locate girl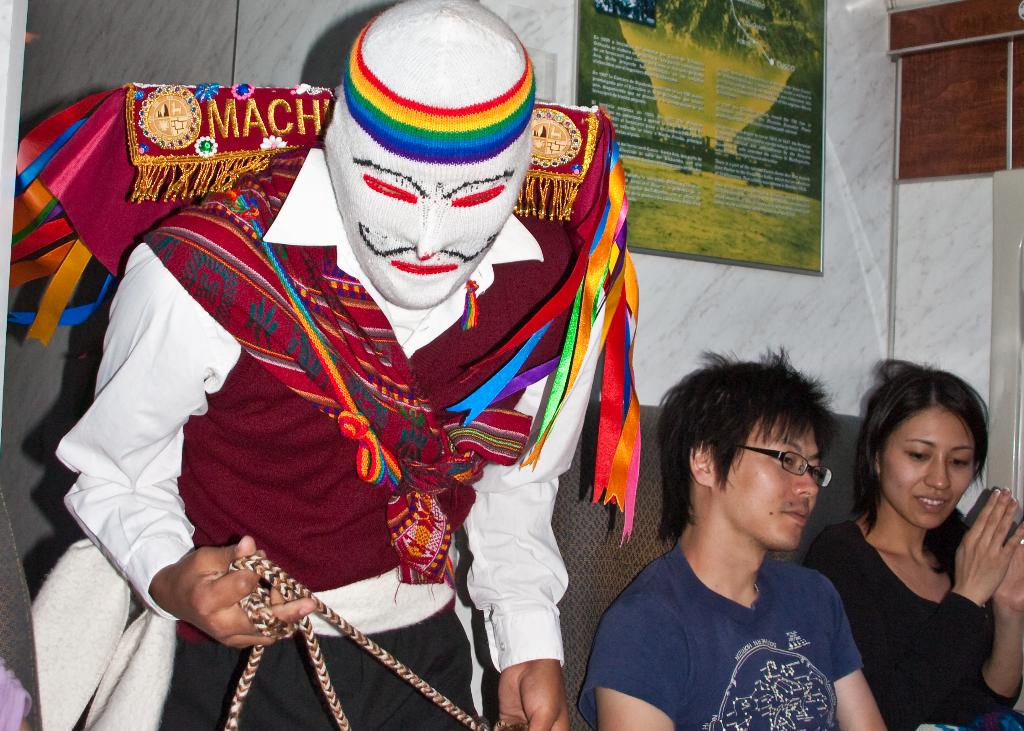
(810,354,1023,730)
